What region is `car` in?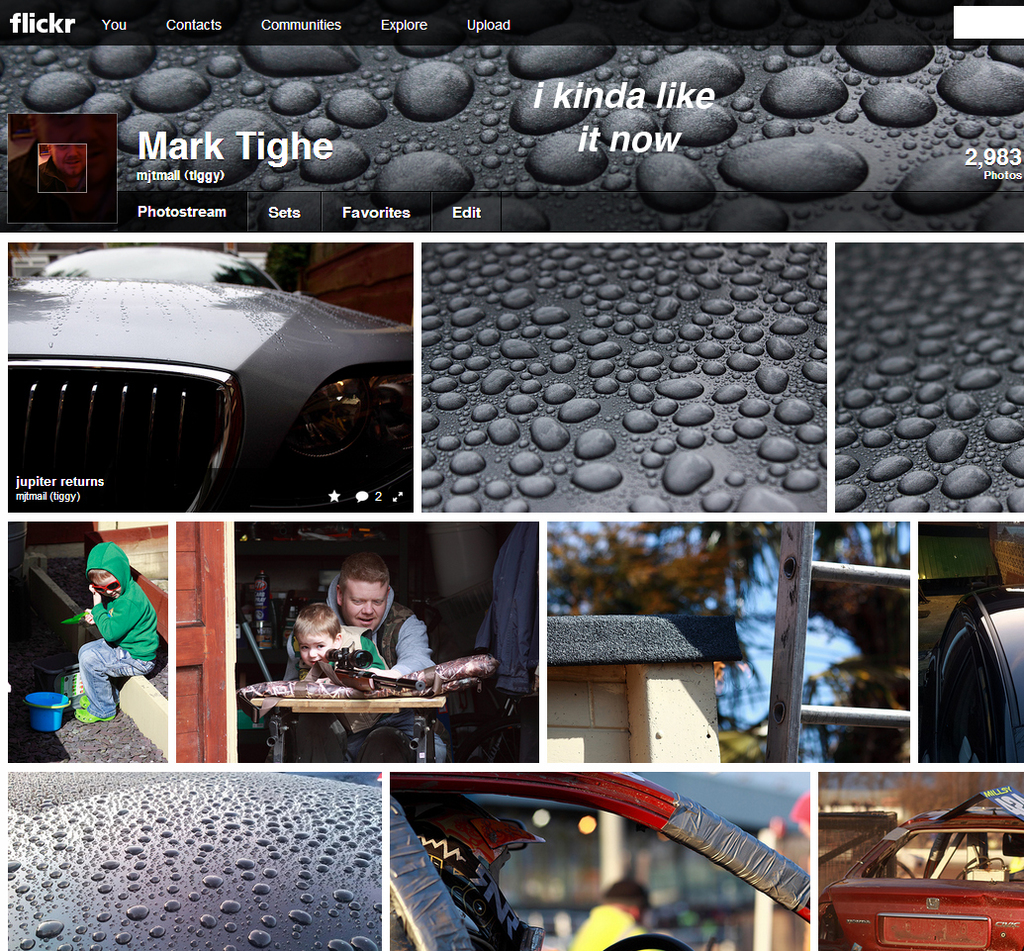
816:785:1023:950.
